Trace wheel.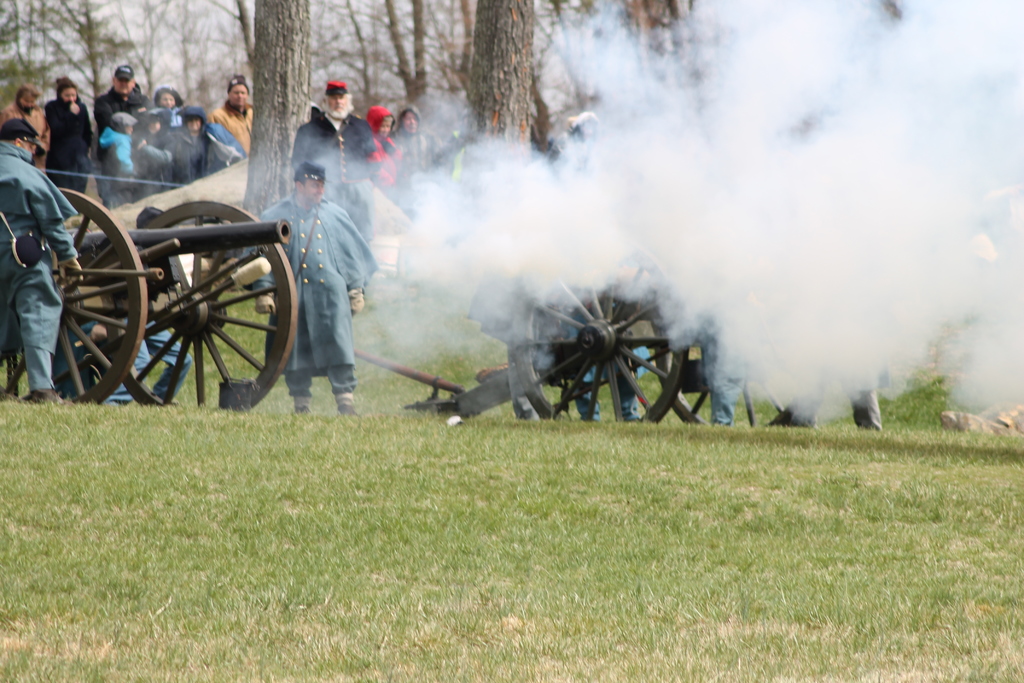
Traced to 107 198 302 413.
